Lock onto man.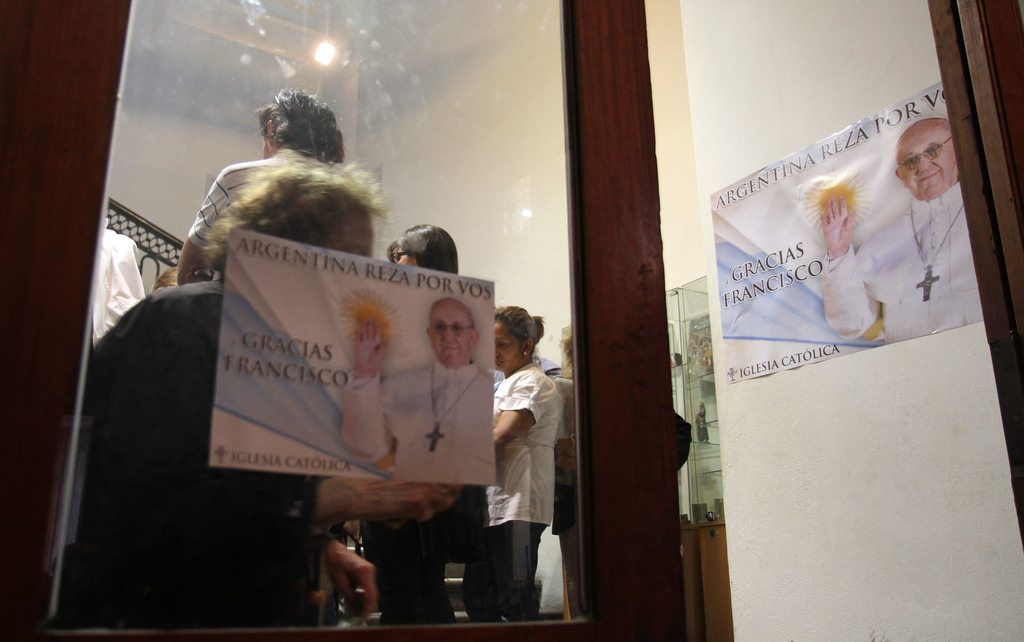
Locked: pyautogui.locateOnScreen(820, 116, 982, 344).
